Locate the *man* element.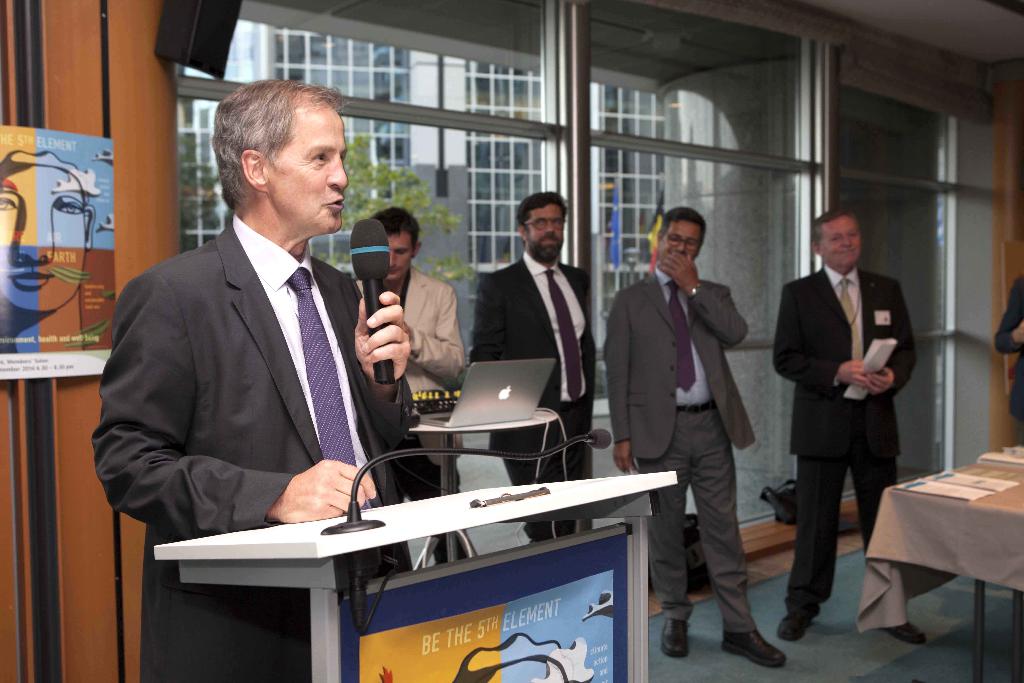
Element bbox: l=367, t=203, r=470, b=572.
